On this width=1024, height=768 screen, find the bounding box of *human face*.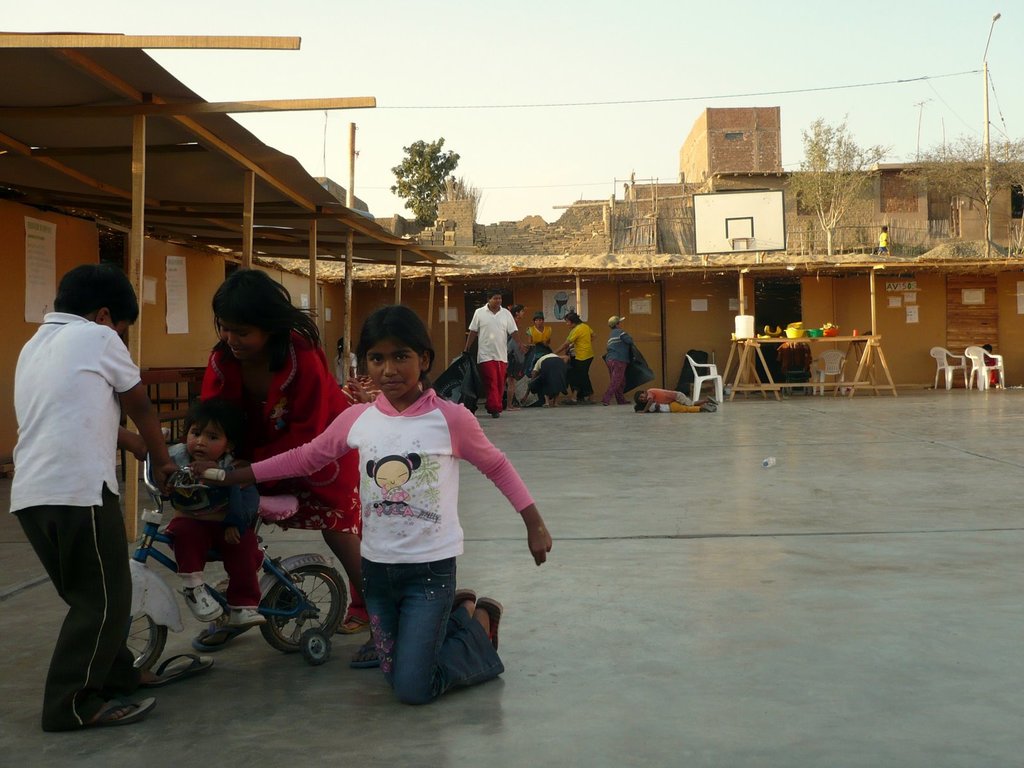
Bounding box: Rect(363, 339, 420, 397).
